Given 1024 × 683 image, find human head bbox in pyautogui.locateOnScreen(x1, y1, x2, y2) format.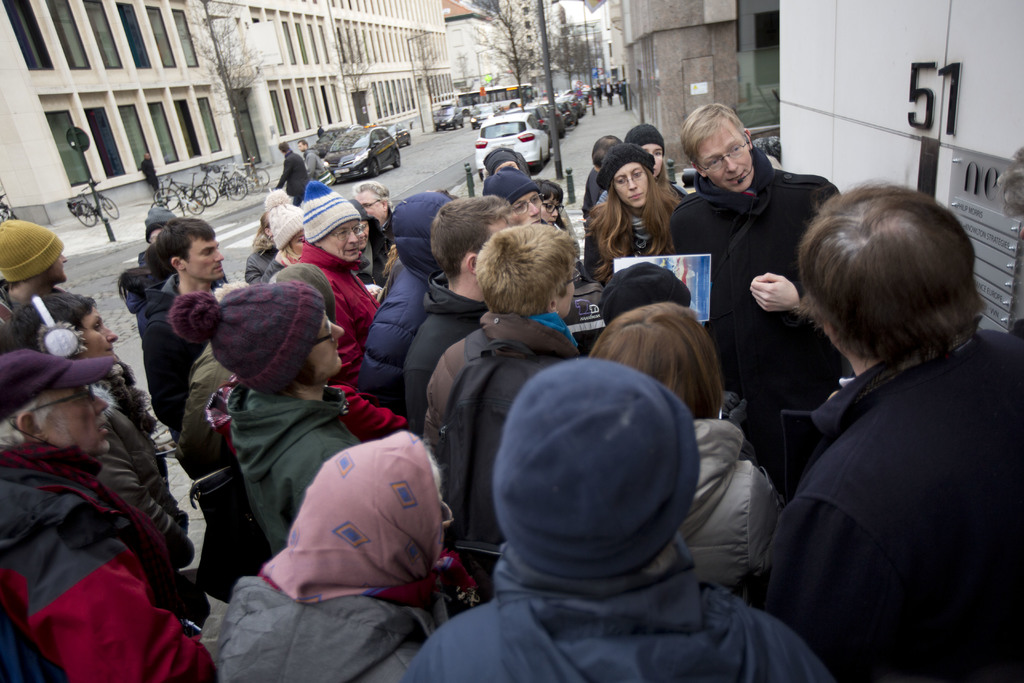
pyautogui.locateOnScreen(306, 429, 447, 574).
